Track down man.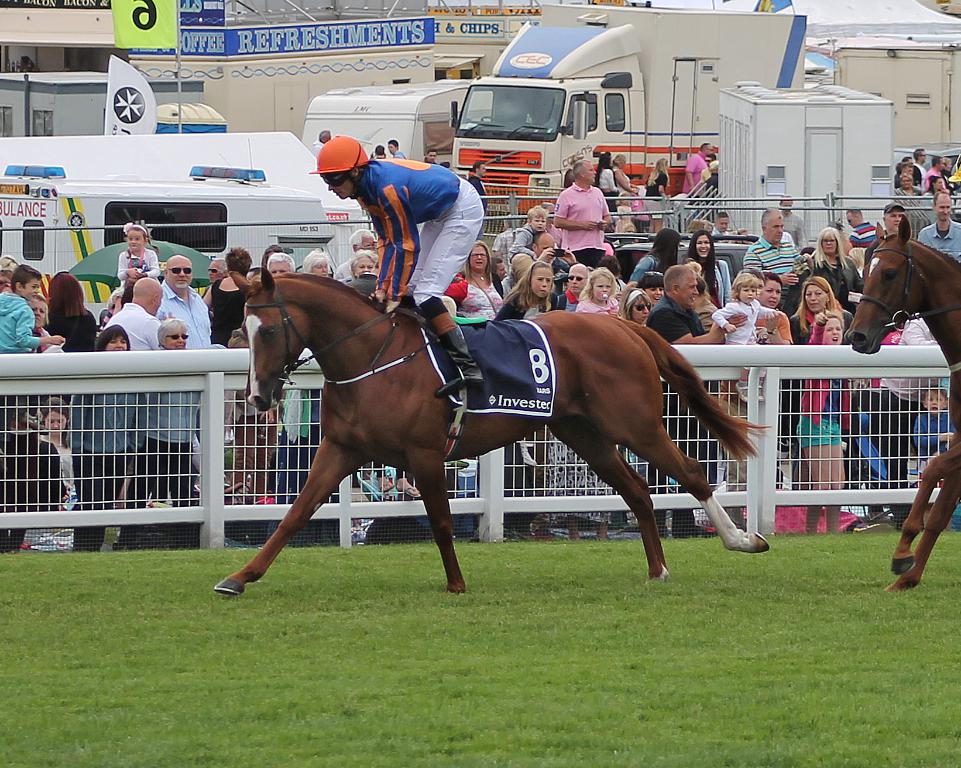
Tracked to box=[743, 207, 808, 303].
